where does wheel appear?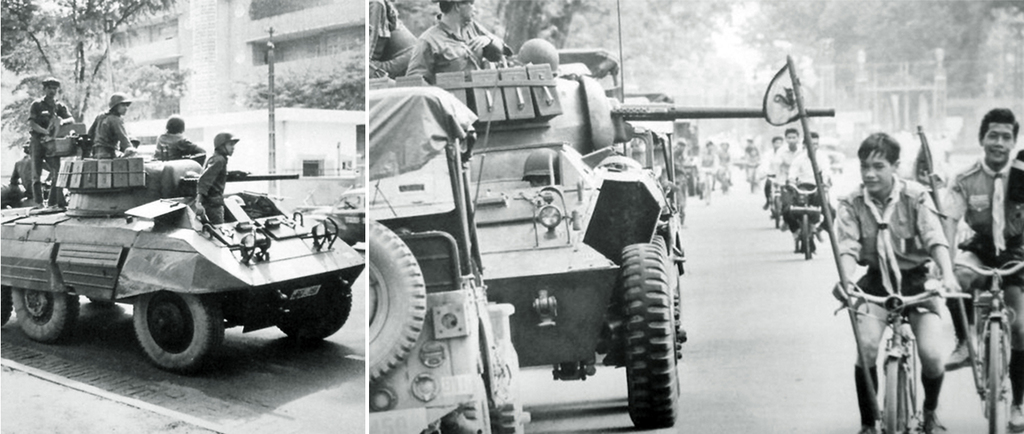
Appears at 129 291 229 377.
